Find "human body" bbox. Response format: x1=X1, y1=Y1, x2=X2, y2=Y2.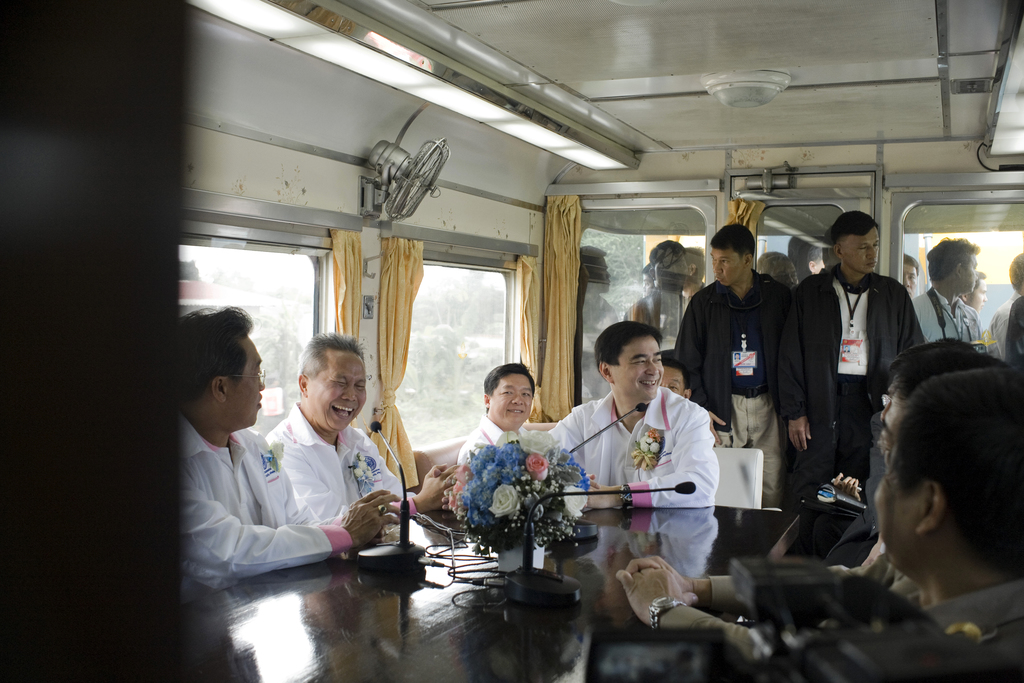
x1=671, y1=220, x2=795, y2=513.
